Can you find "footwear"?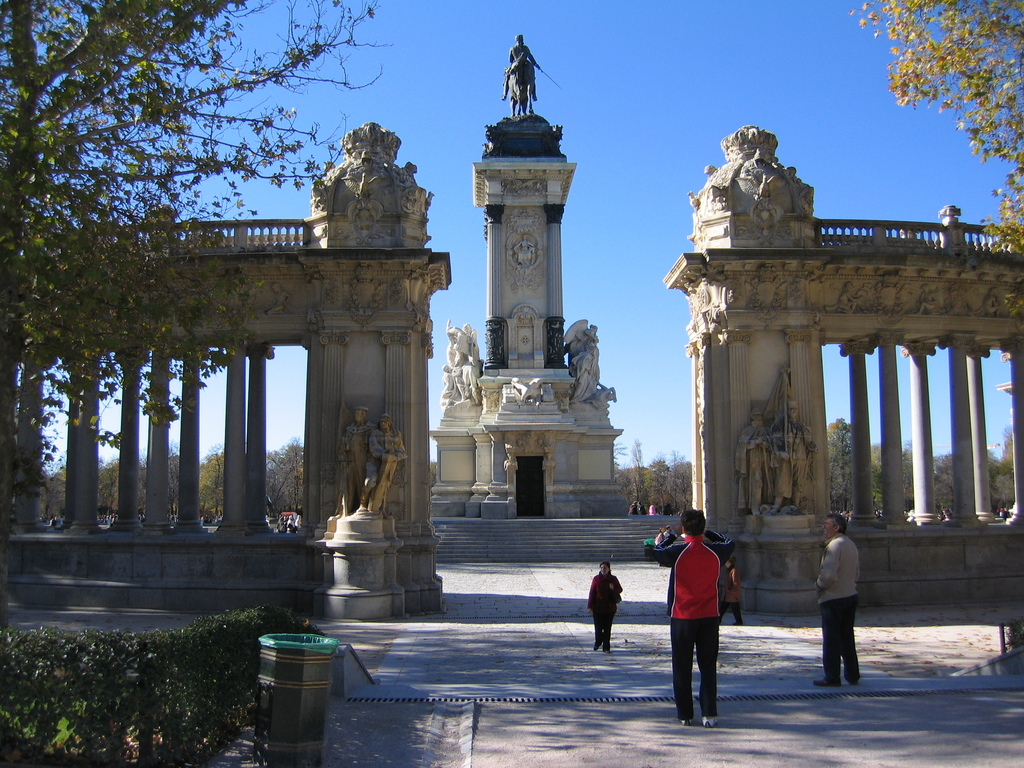
Yes, bounding box: box=[678, 717, 694, 725].
